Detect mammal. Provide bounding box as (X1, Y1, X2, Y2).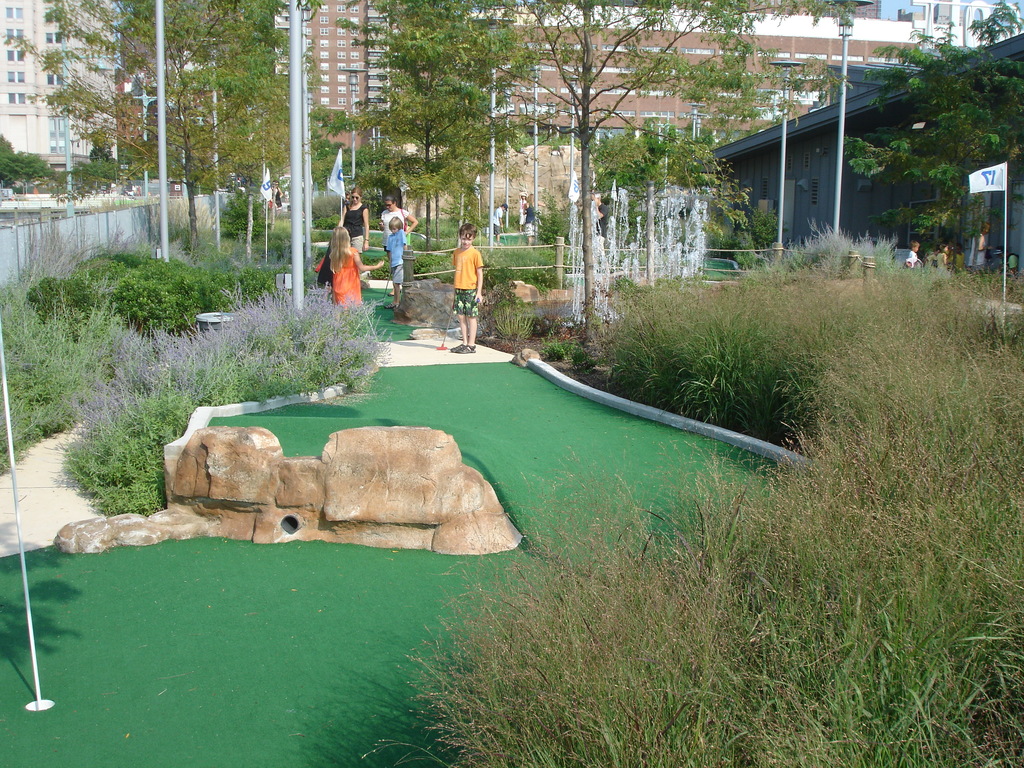
(923, 248, 935, 268).
